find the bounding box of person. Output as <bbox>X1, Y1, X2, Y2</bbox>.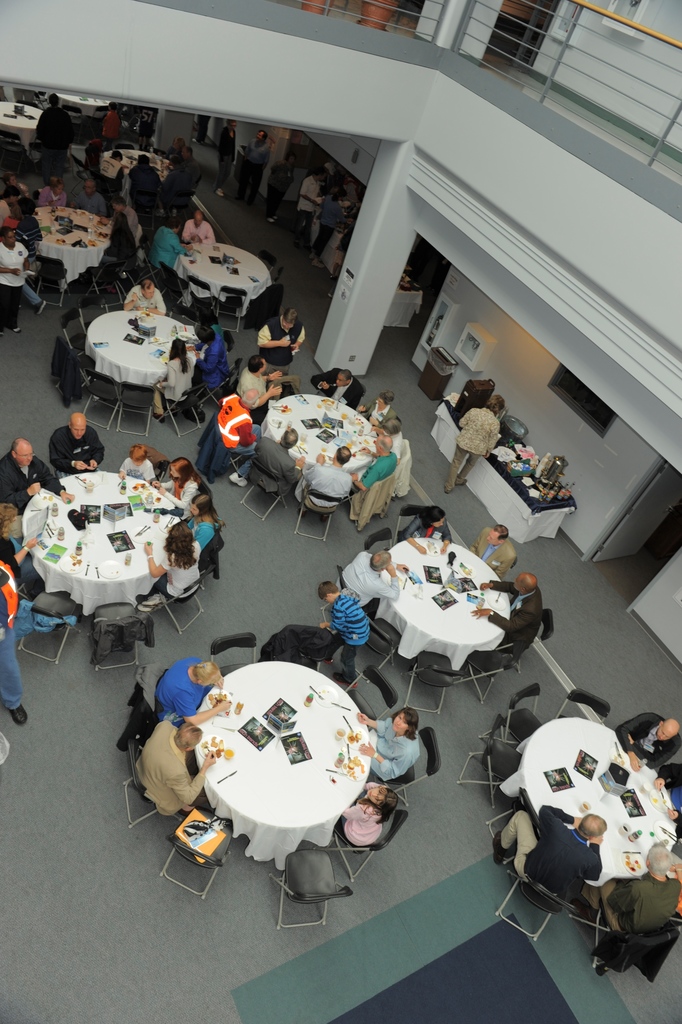
<bbox>83, 126, 120, 186</bbox>.
